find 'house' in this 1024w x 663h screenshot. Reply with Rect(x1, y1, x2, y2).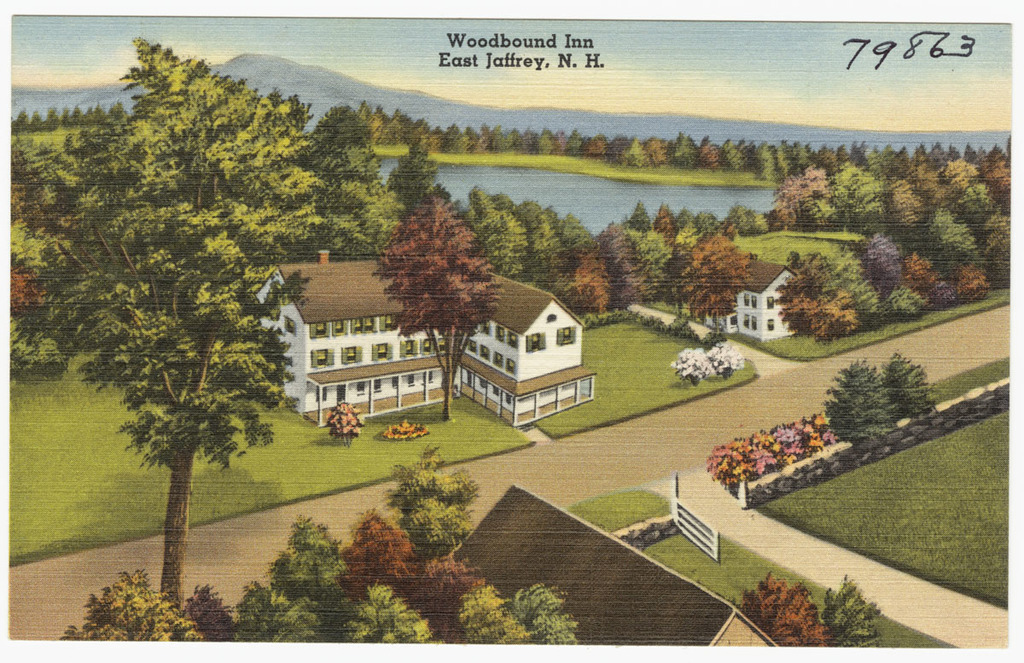
Rect(441, 484, 784, 653).
